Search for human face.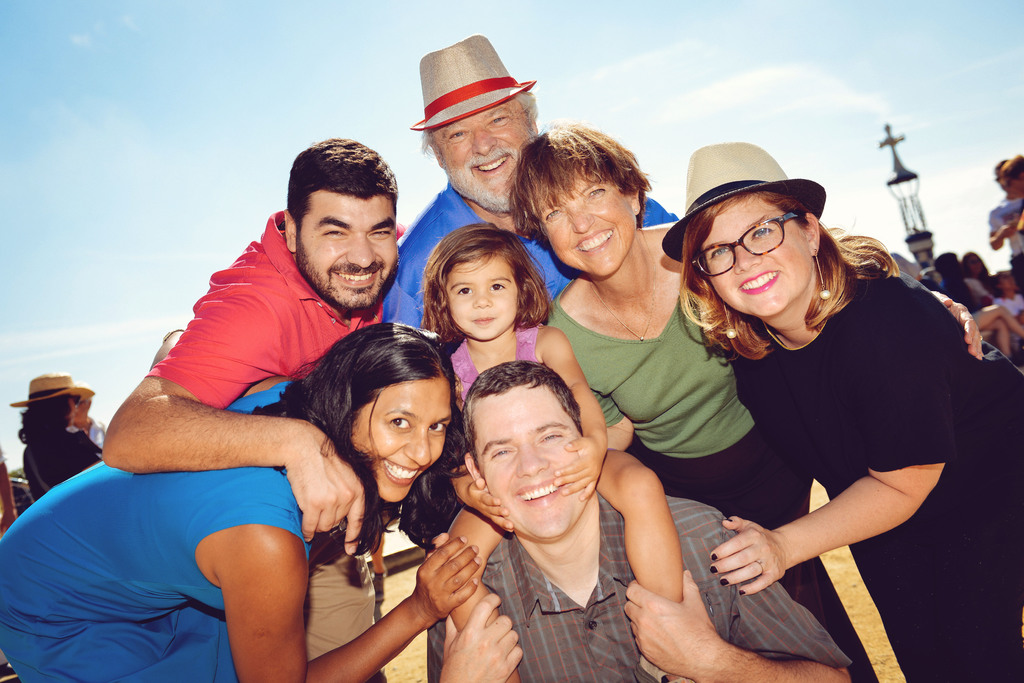
Found at bbox(971, 259, 981, 273).
